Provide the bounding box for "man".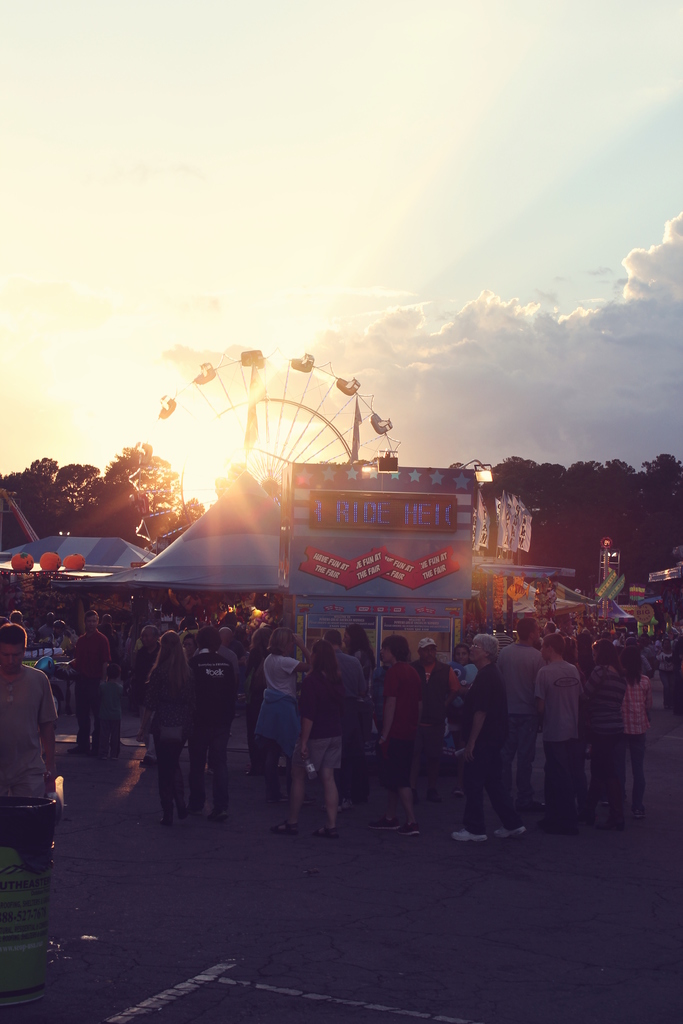
locate(495, 617, 550, 815).
